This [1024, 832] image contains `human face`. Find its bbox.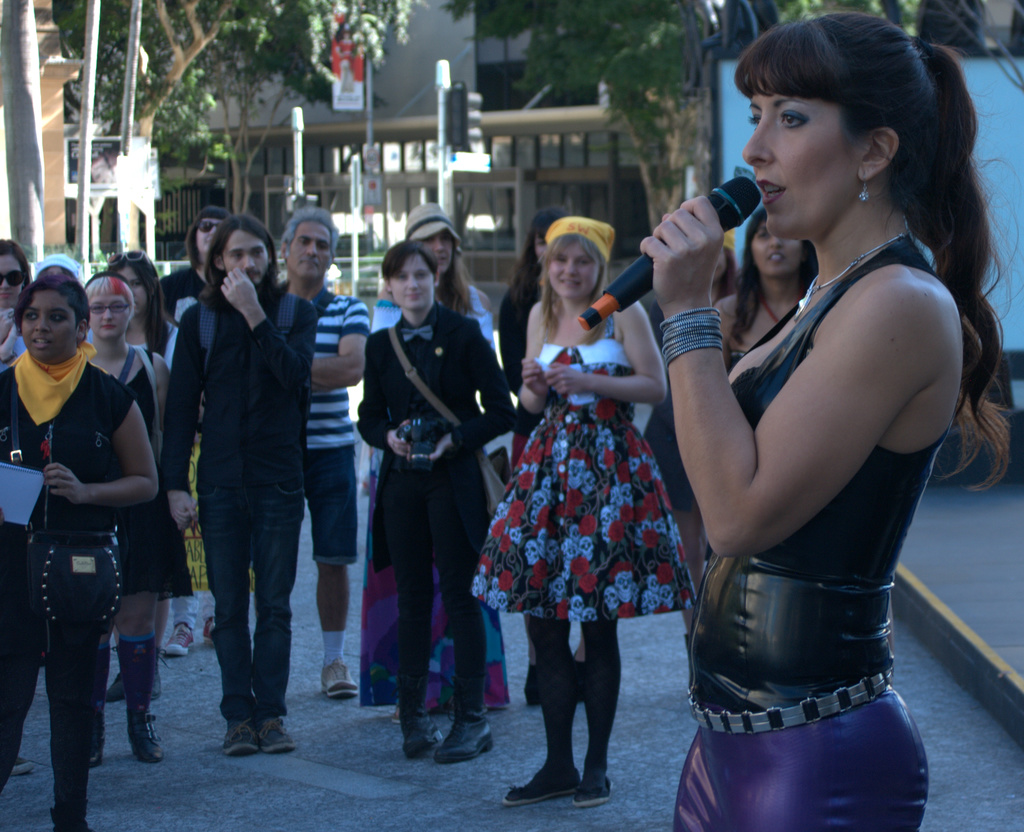
<bbox>419, 229, 451, 266</bbox>.
